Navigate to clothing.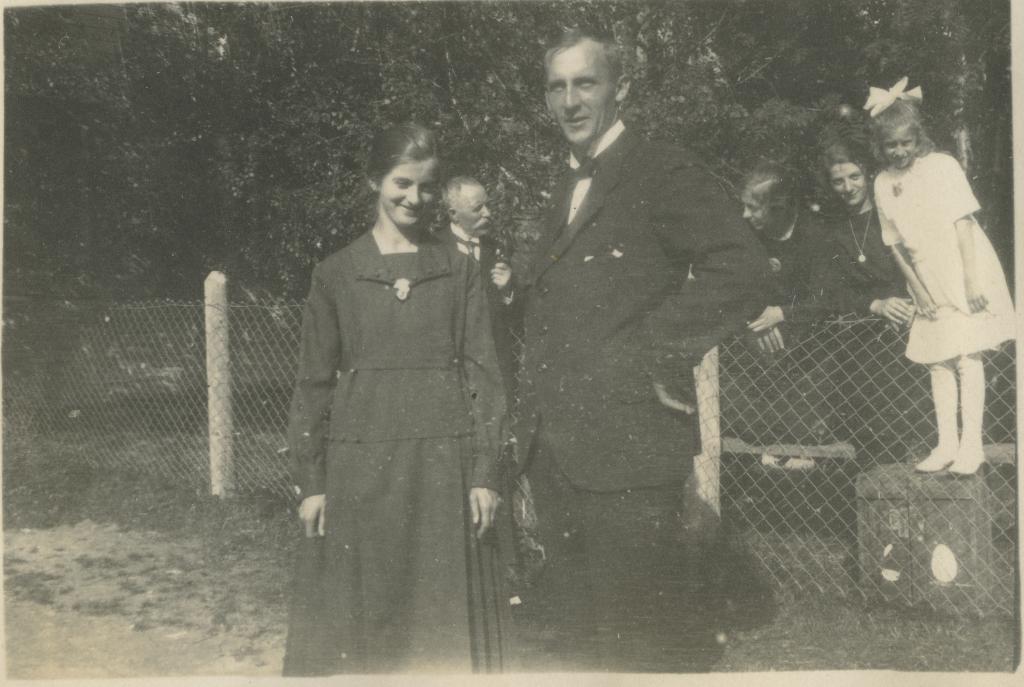
Navigation target: BBox(827, 217, 912, 466).
